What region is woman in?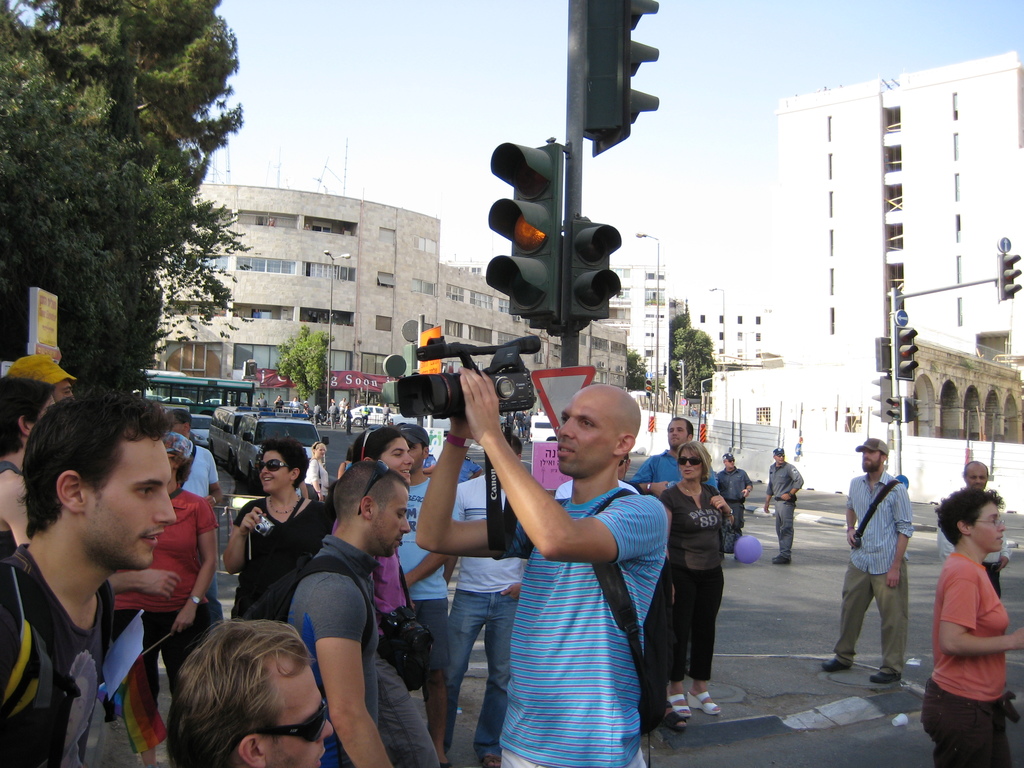
221 438 329 621.
